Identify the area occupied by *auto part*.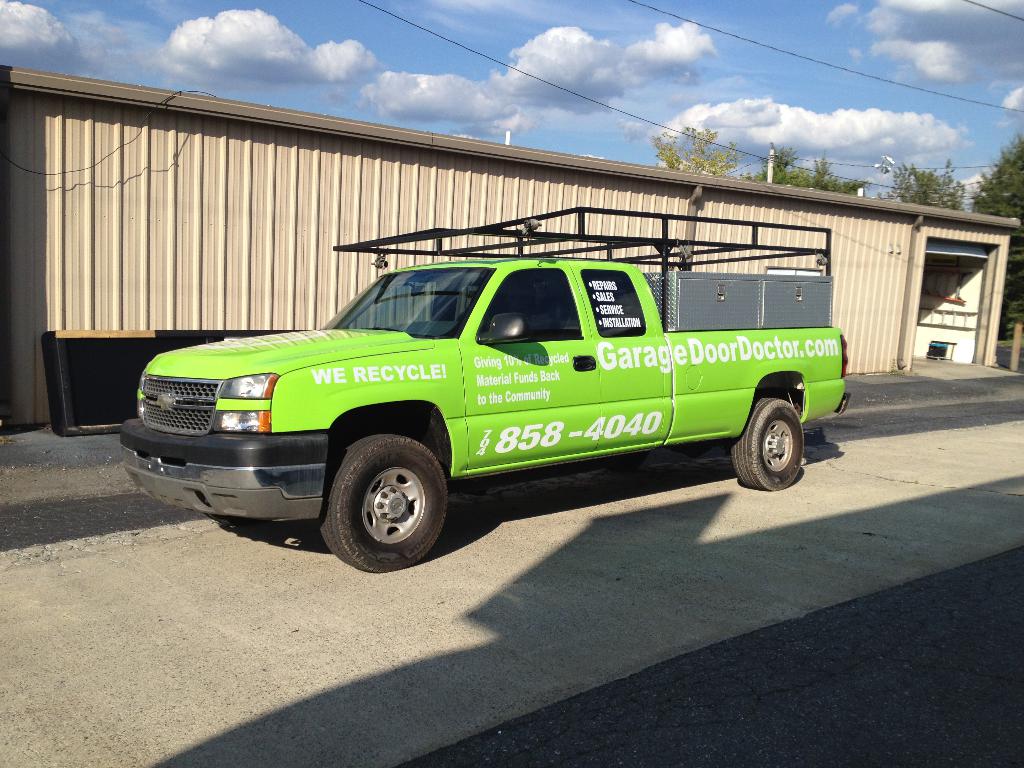
Area: pyautogui.locateOnScreen(327, 273, 495, 343).
